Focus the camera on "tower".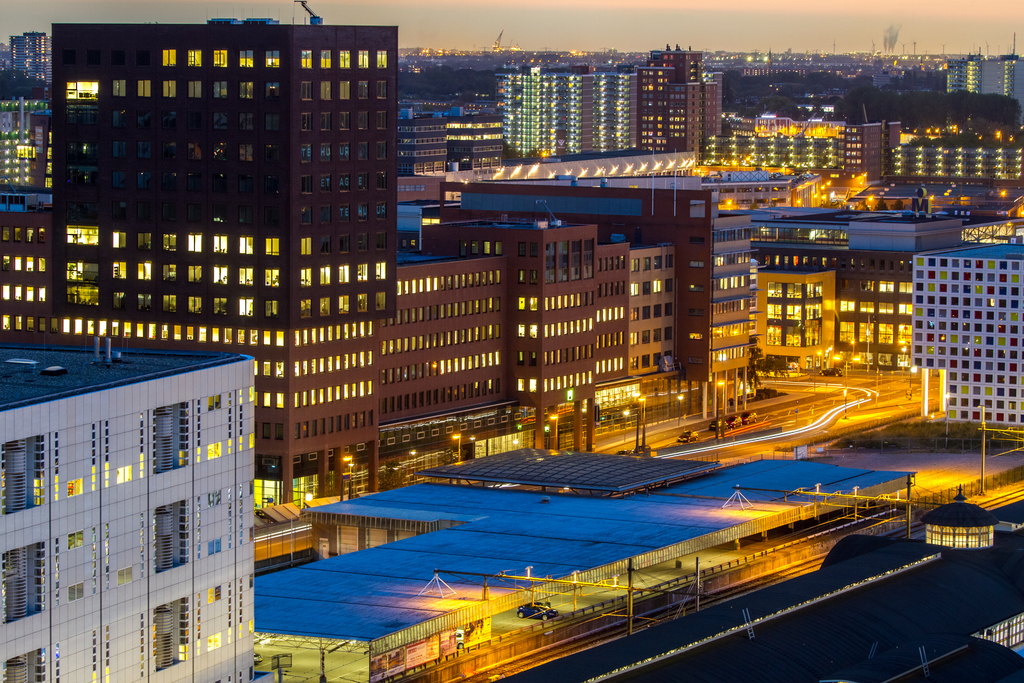
Focus region: BBox(836, 115, 906, 195).
